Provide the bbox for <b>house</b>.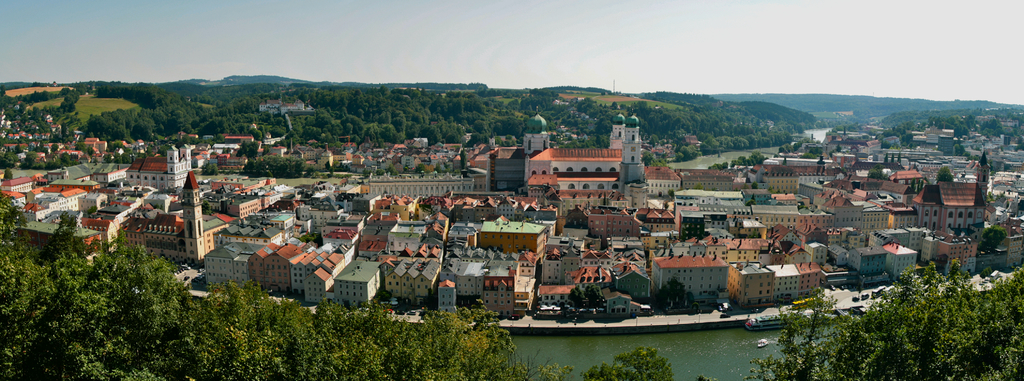
l=540, t=283, r=580, b=312.
